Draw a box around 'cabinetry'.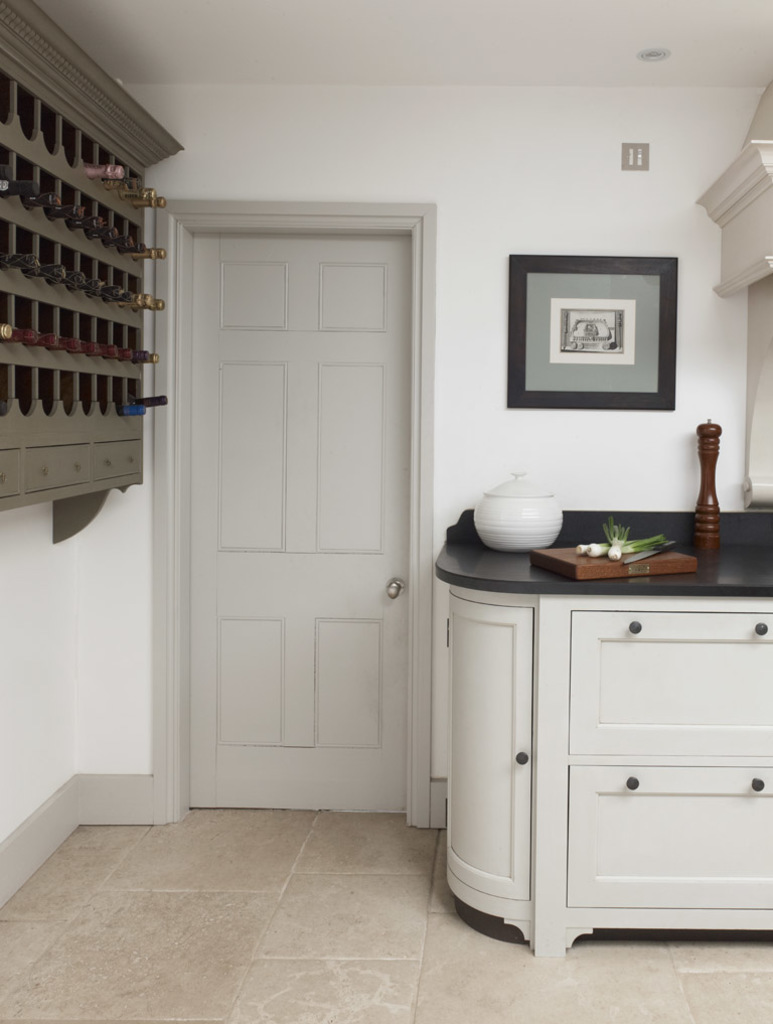
select_region(442, 595, 532, 902).
